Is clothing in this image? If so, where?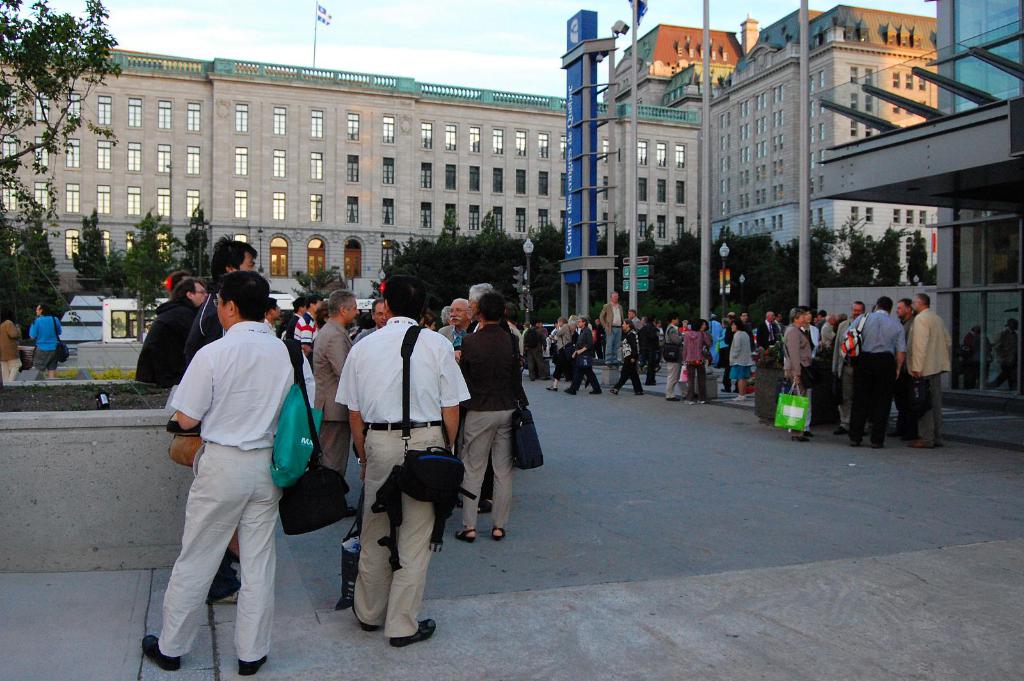
Yes, at region(282, 314, 313, 364).
